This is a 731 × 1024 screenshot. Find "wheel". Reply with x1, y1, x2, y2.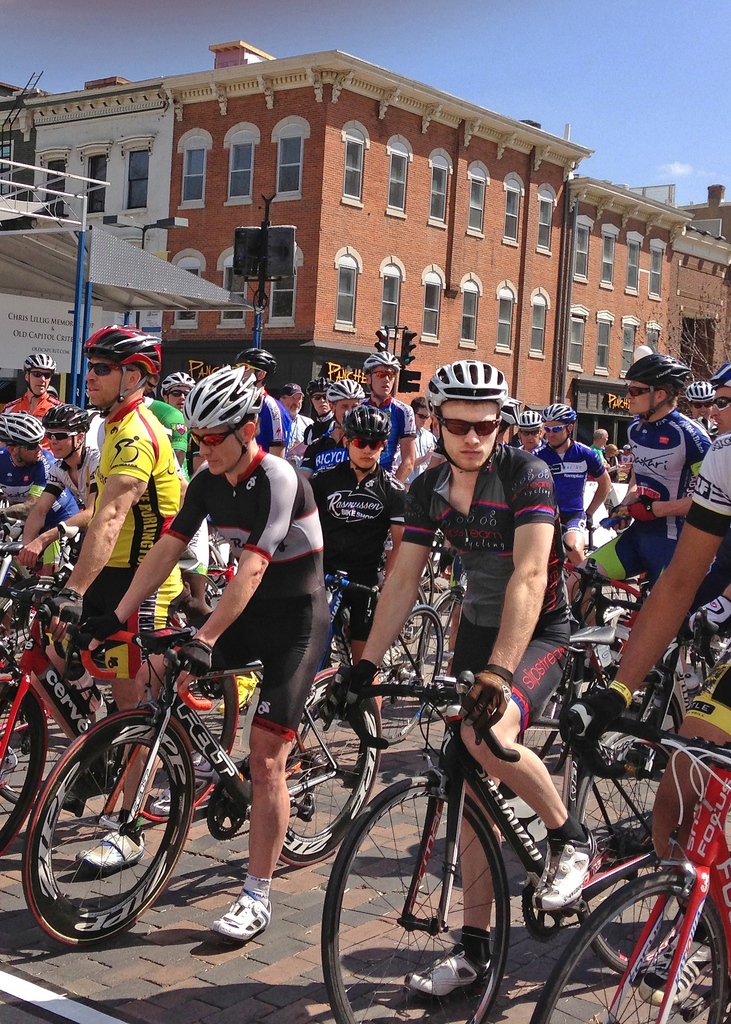
29, 719, 192, 945.
